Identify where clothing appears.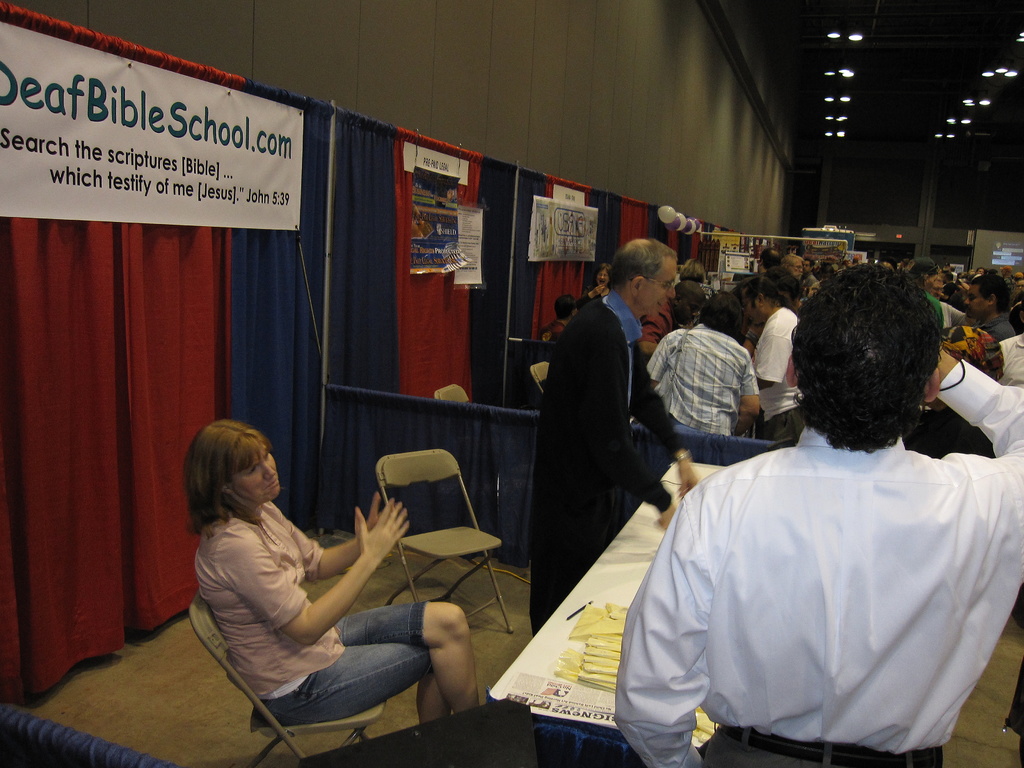
Appears at <bbox>531, 294, 678, 638</bbox>.
